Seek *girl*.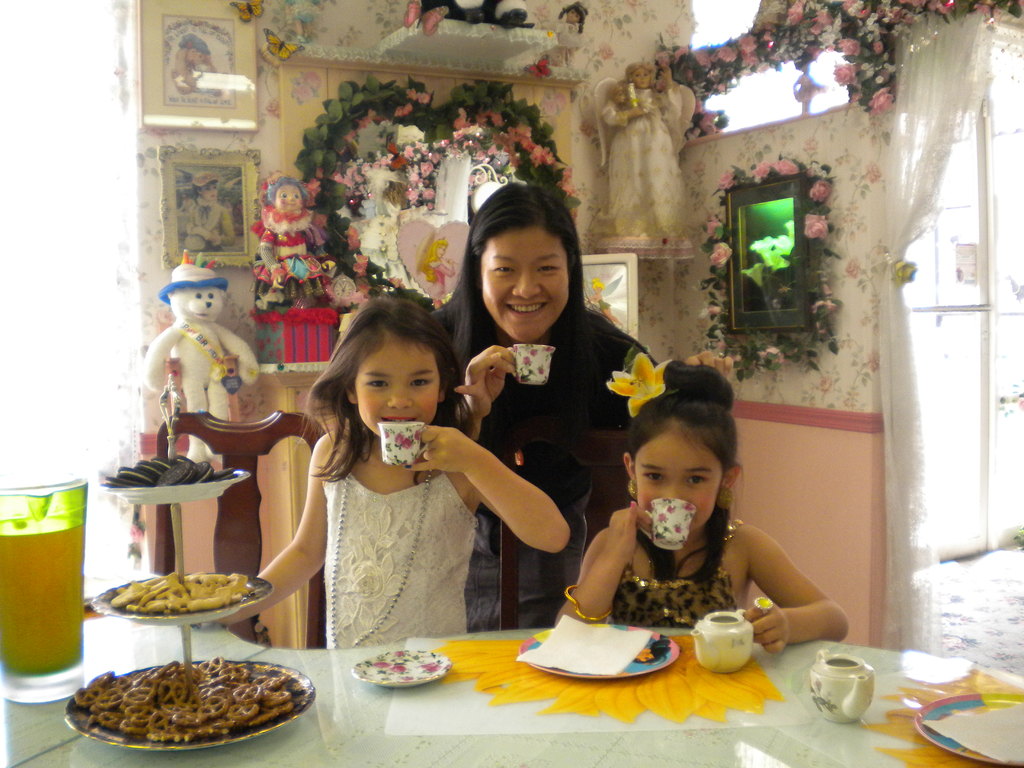
pyautogui.locateOnScreen(221, 296, 570, 648).
